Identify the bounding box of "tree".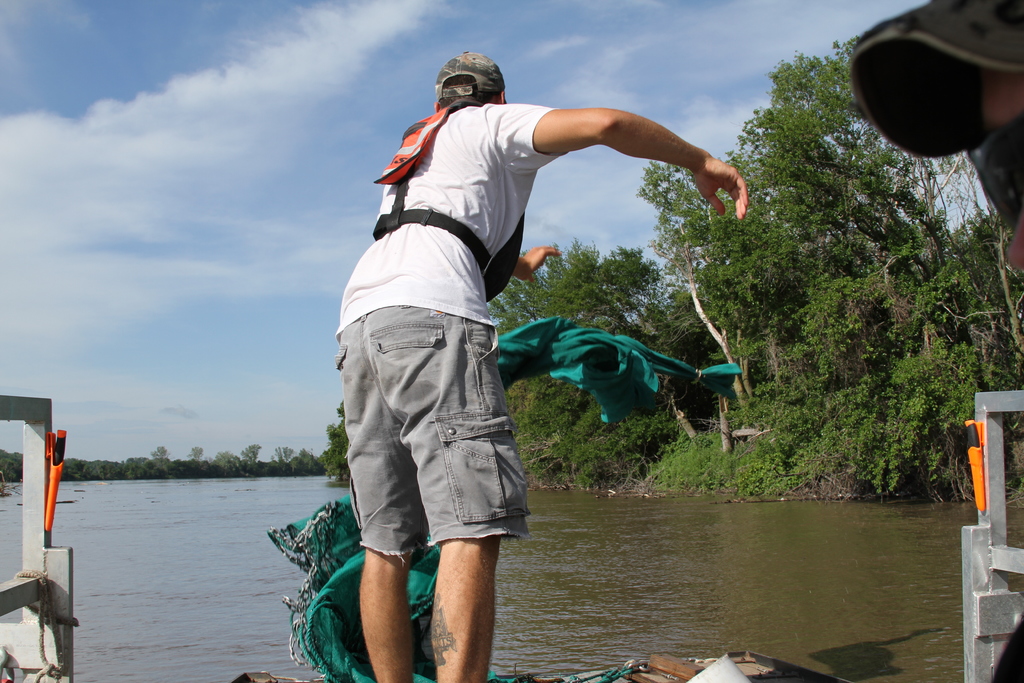
(237, 438, 259, 470).
